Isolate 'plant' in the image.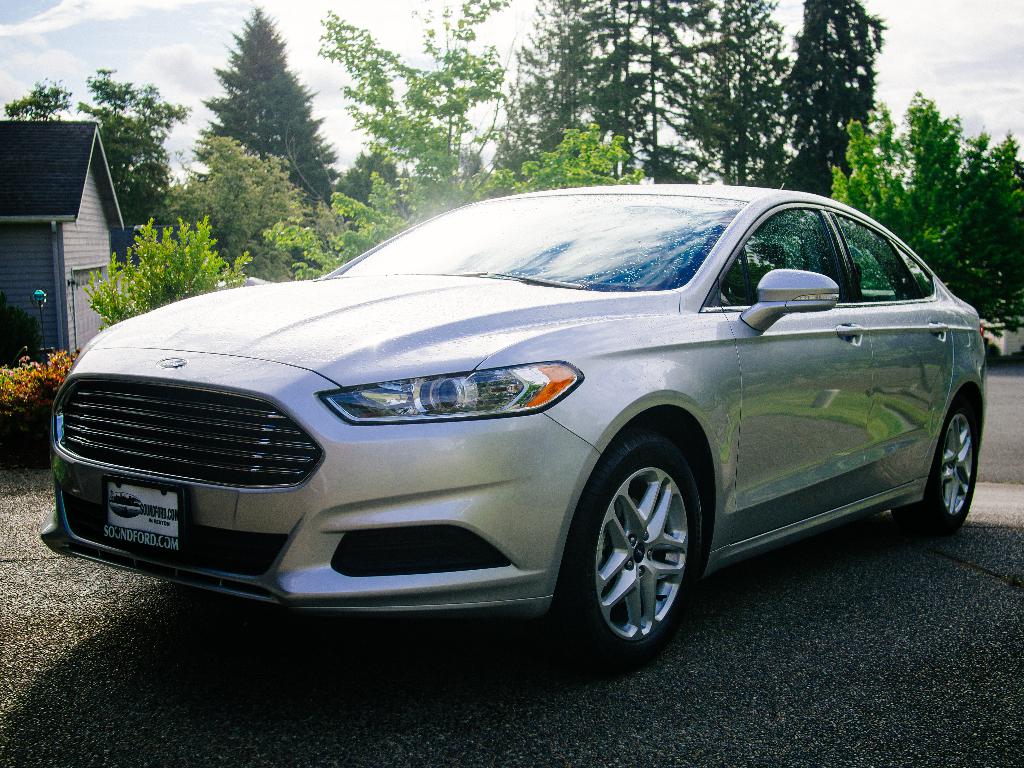
Isolated region: left=0, top=344, right=80, bottom=420.
